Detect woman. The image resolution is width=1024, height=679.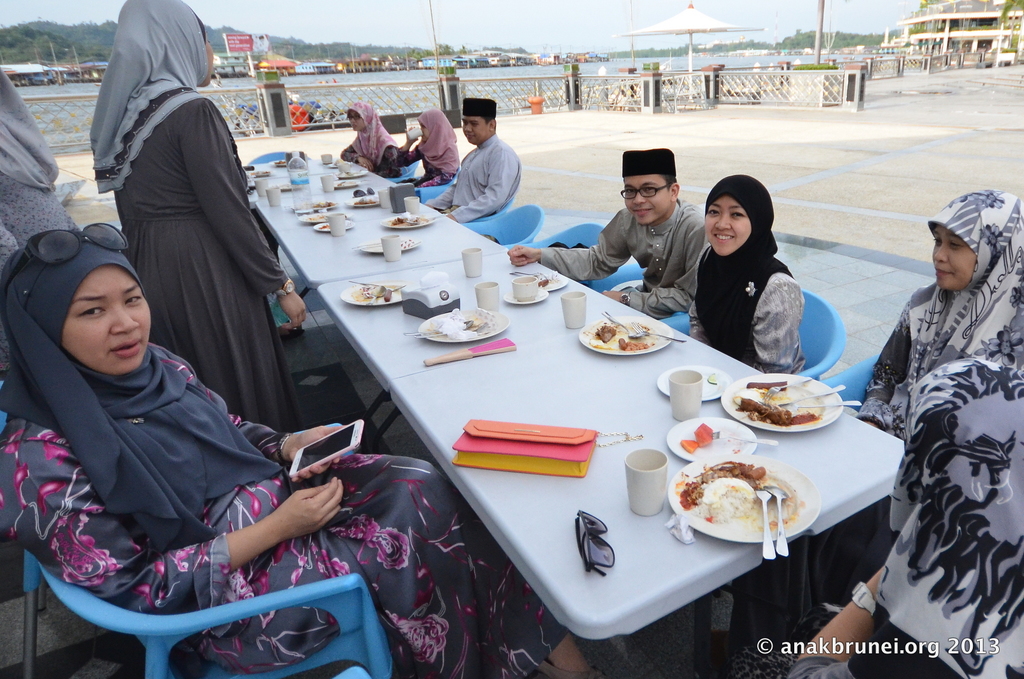
Rect(0, 232, 604, 678).
